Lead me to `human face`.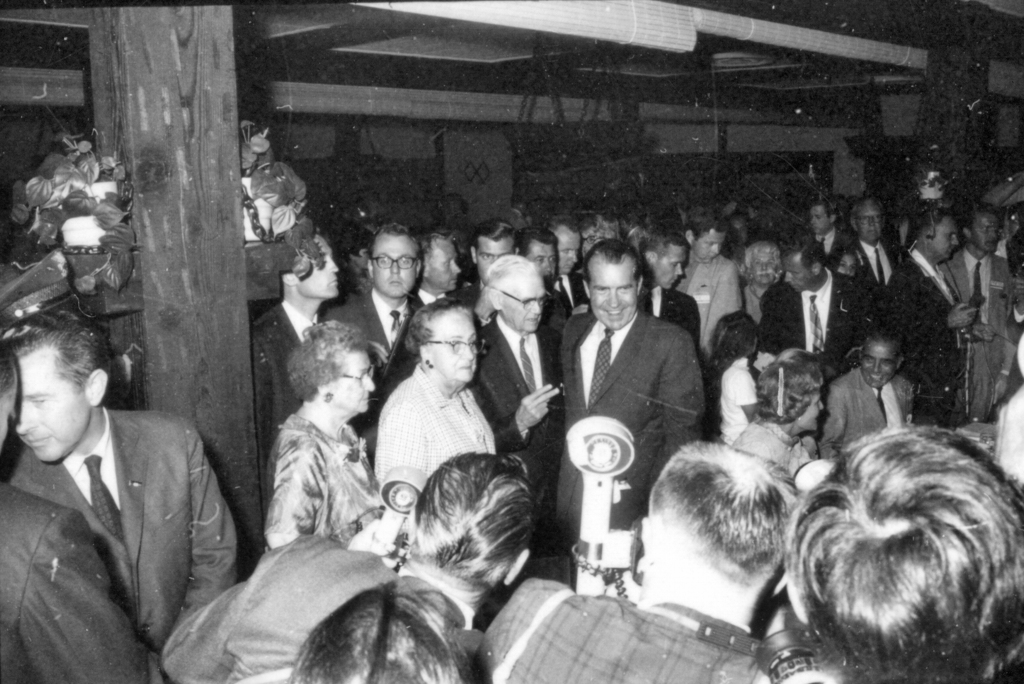
Lead to 429,307,479,387.
